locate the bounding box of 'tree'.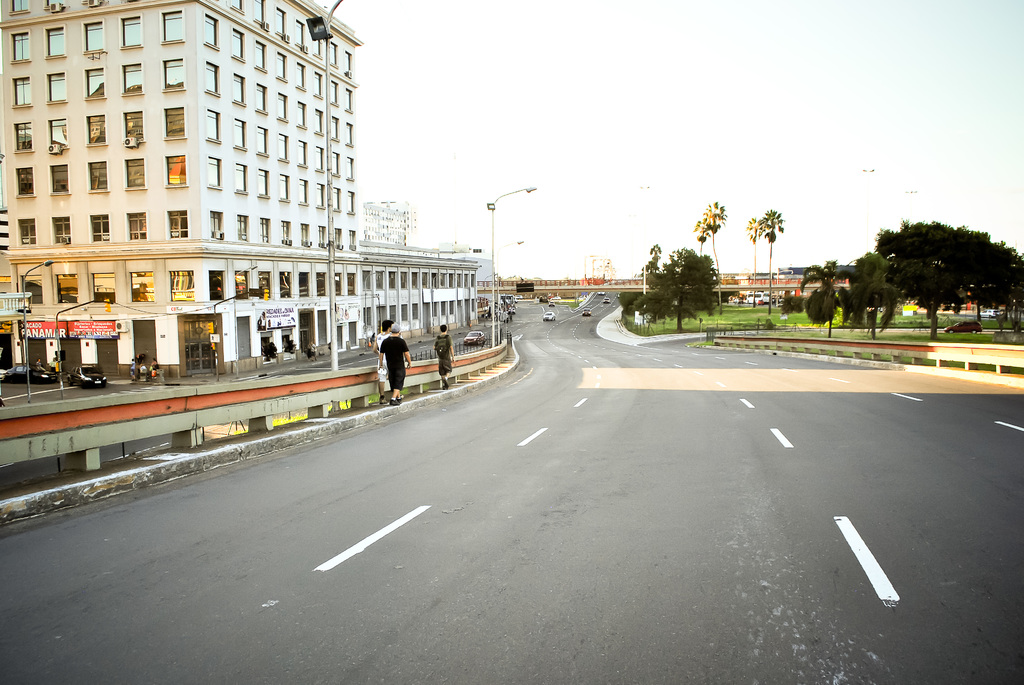
Bounding box: <bbox>636, 291, 665, 327</bbox>.
